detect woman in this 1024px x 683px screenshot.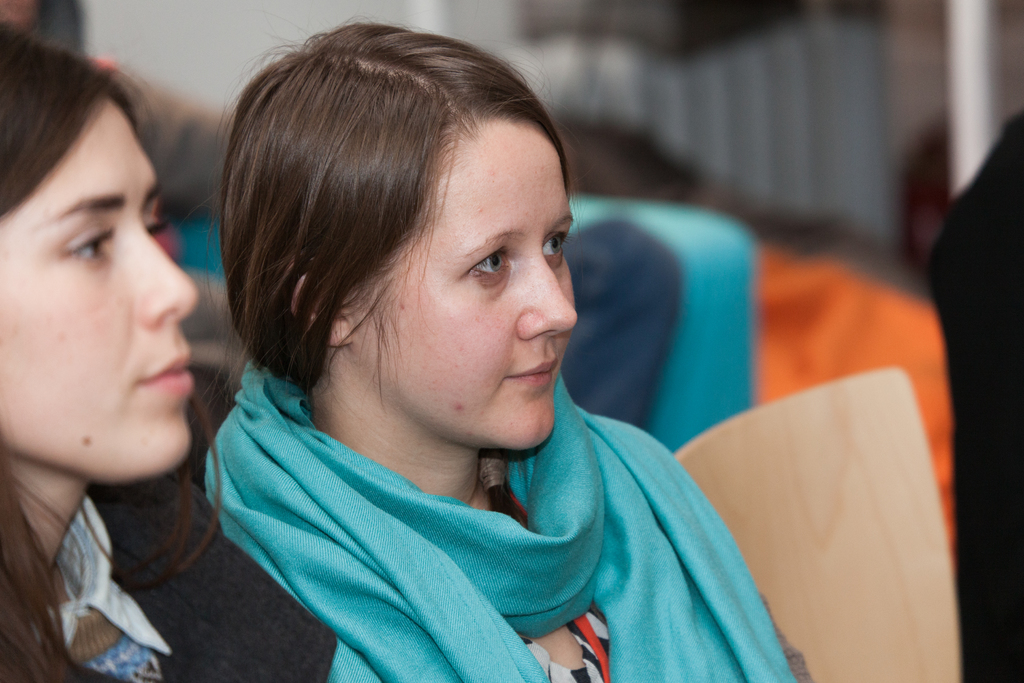
Detection: rect(0, 19, 337, 682).
